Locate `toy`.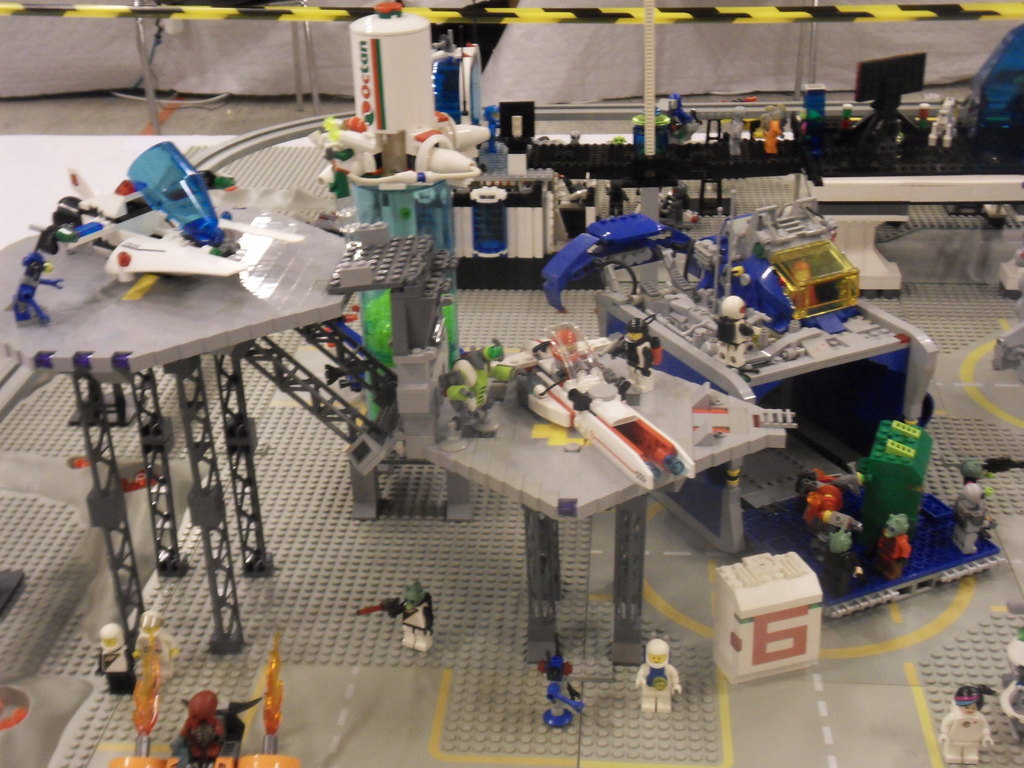
Bounding box: left=636, top=637, right=685, bottom=712.
